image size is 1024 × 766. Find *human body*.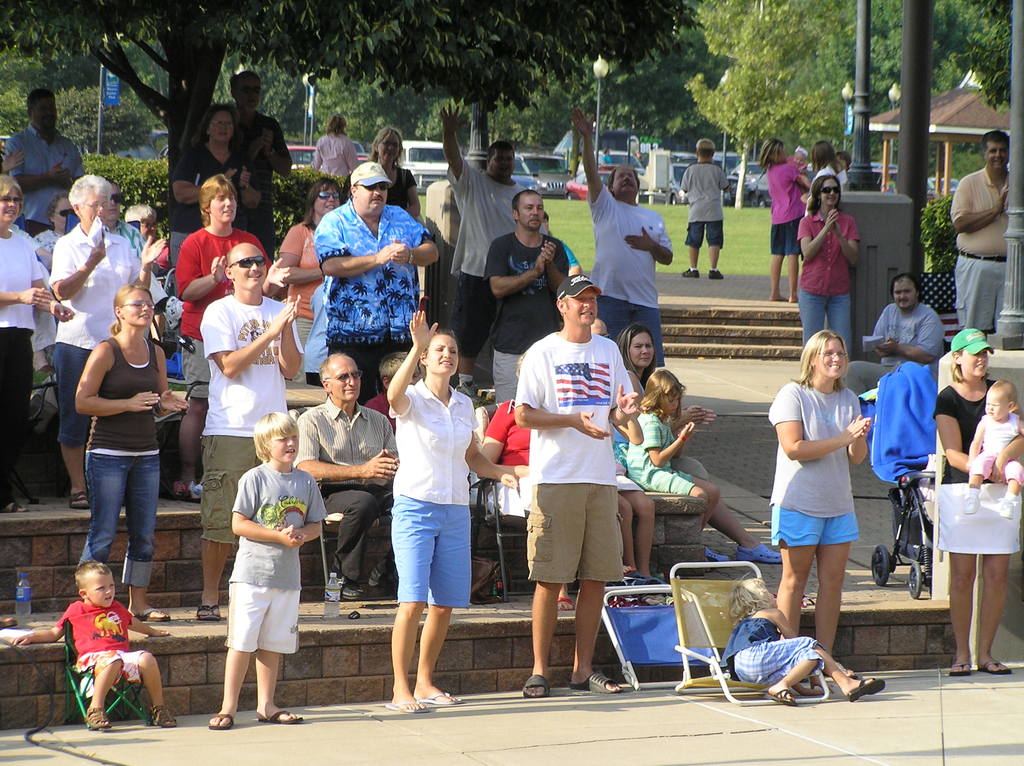
bbox(948, 168, 1008, 335).
